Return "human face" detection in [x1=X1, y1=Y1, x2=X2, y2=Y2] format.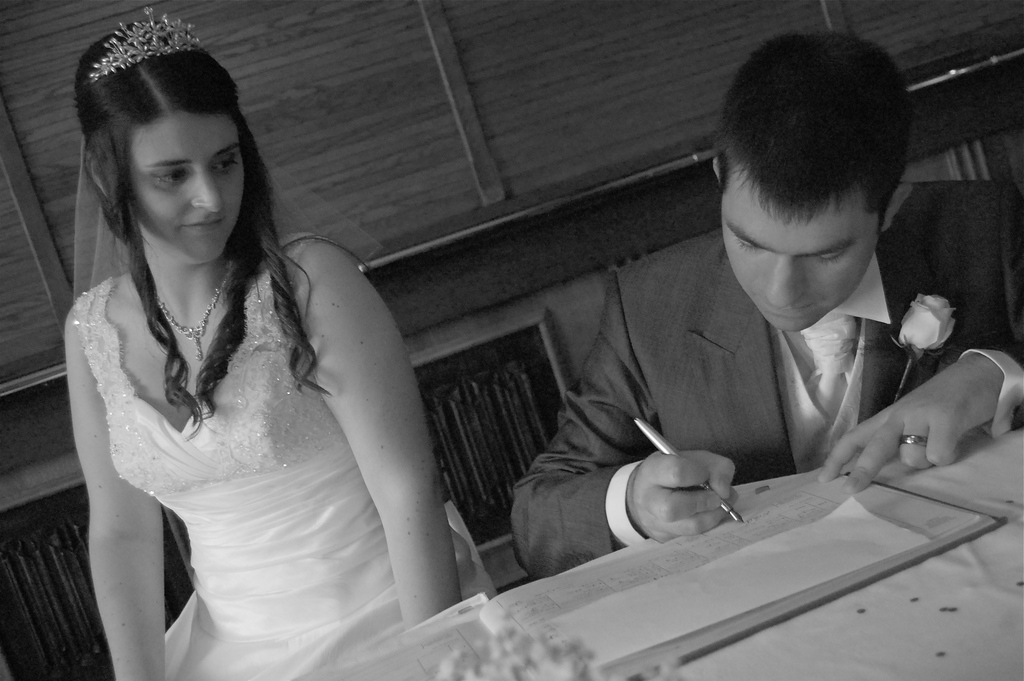
[x1=717, y1=167, x2=881, y2=331].
